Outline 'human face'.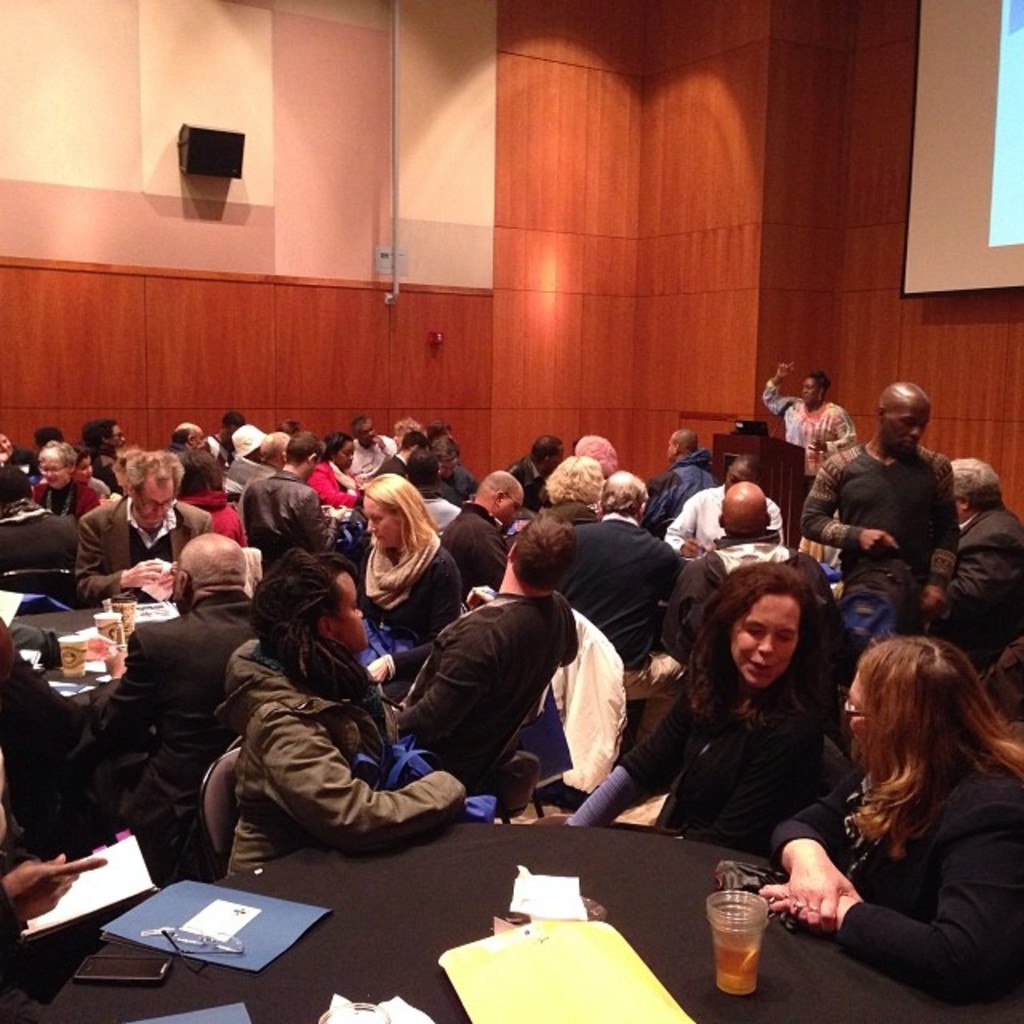
Outline: box=[306, 453, 318, 480].
